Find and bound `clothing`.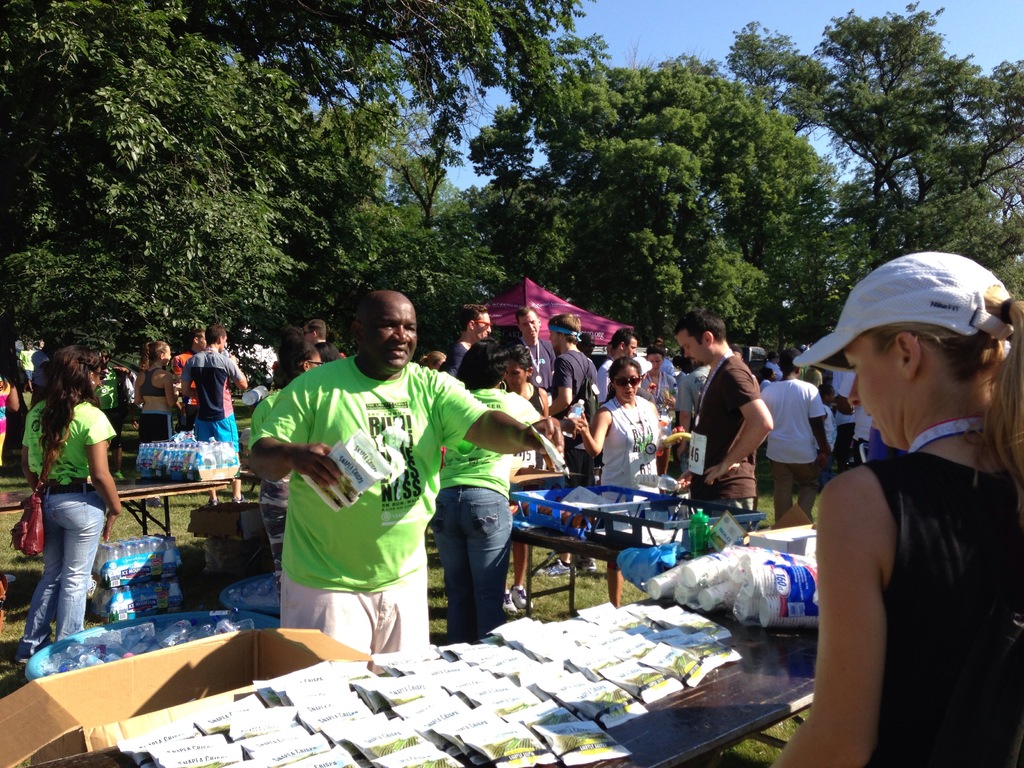
Bound: 444,342,466,372.
